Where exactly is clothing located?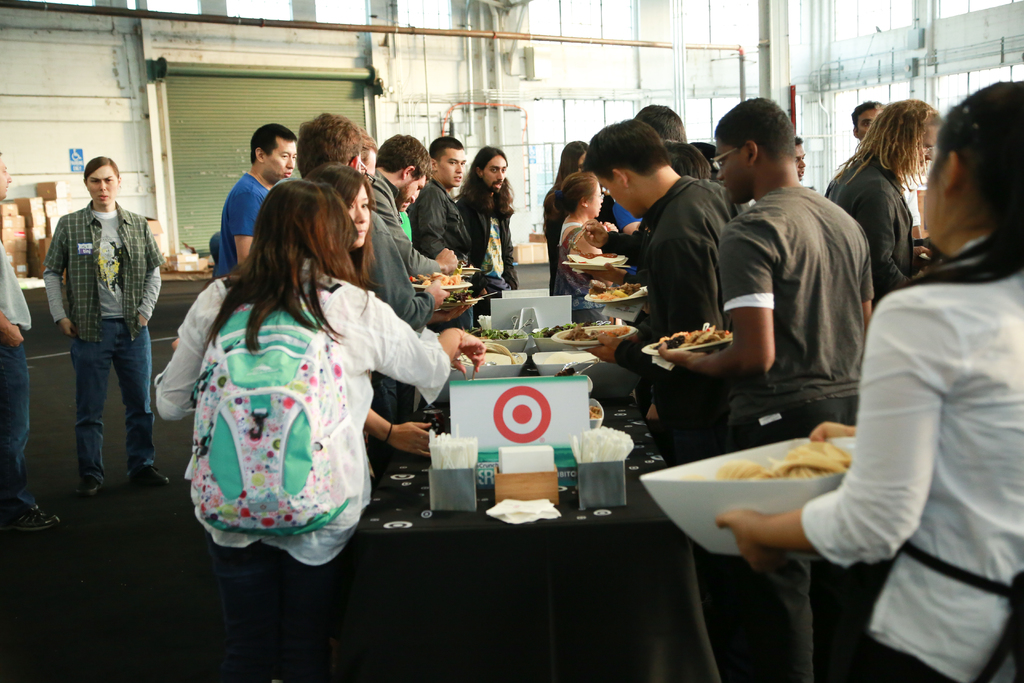
Its bounding box is left=403, top=179, right=474, bottom=326.
